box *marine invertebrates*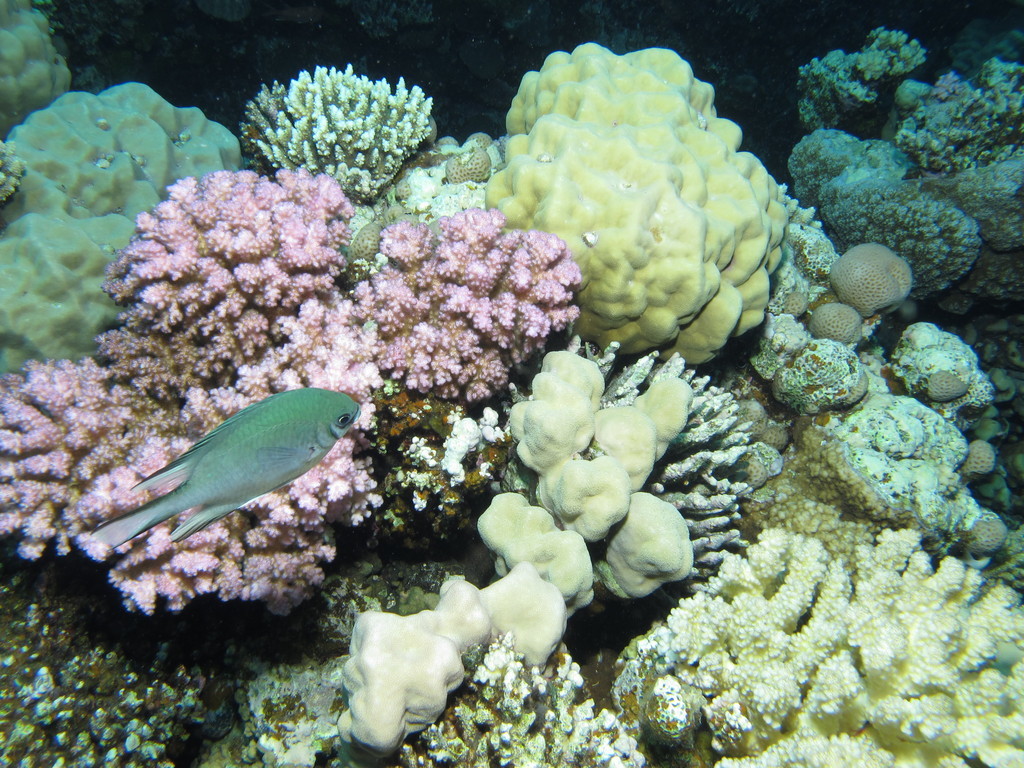
crop(892, 6, 1023, 219)
